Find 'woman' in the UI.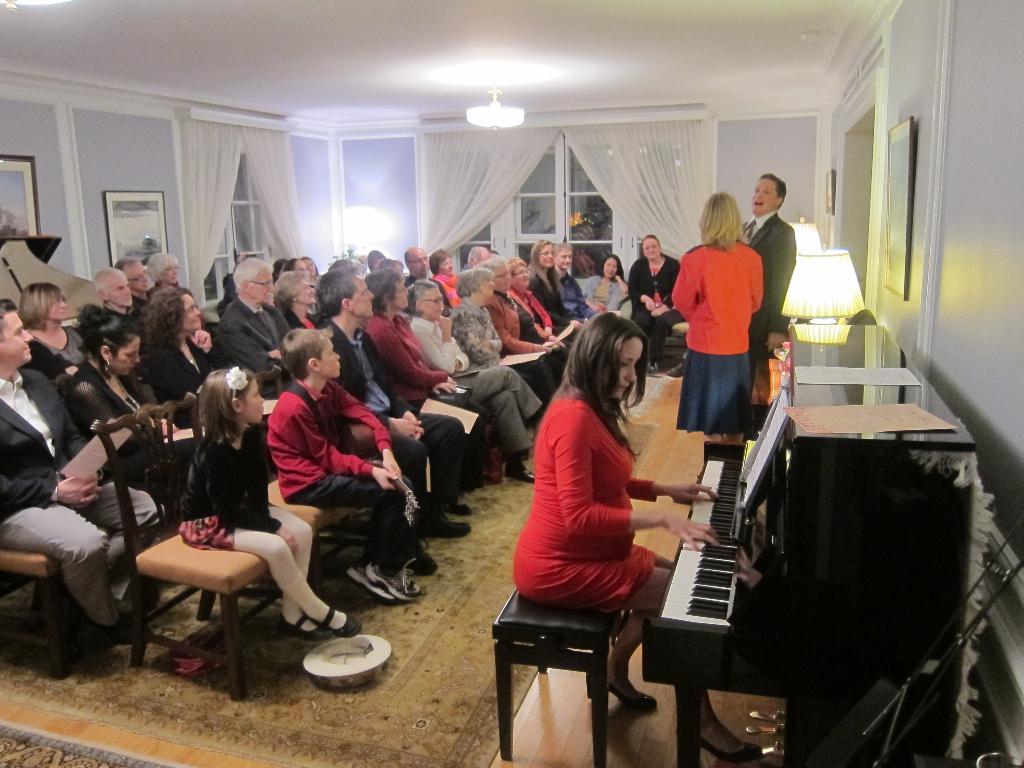
UI element at box(61, 303, 214, 480).
